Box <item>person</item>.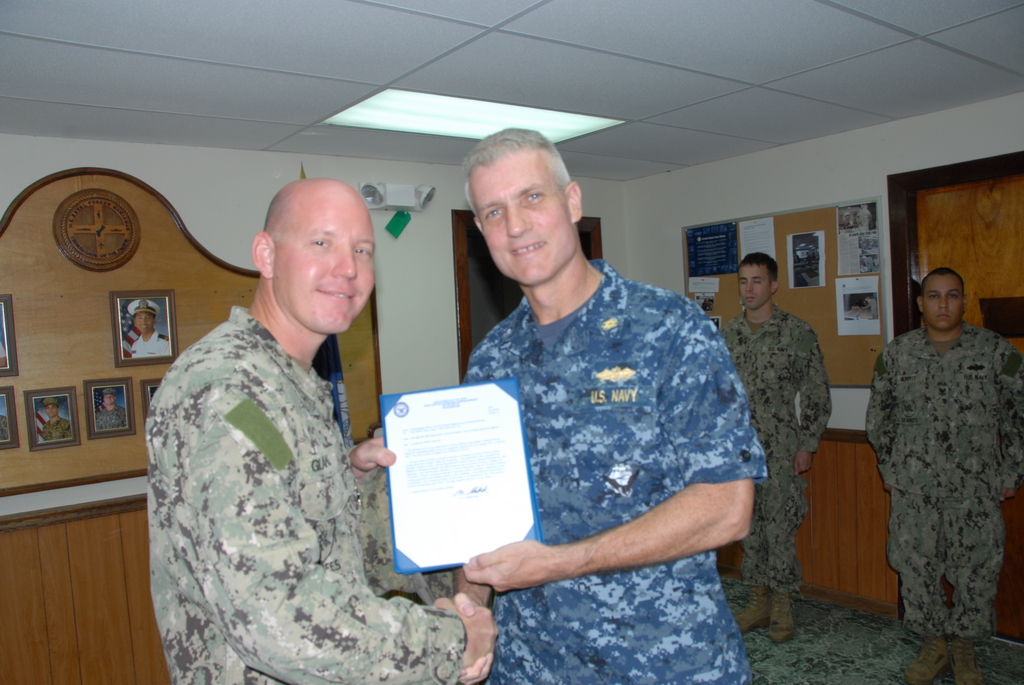
crop(144, 174, 504, 684).
